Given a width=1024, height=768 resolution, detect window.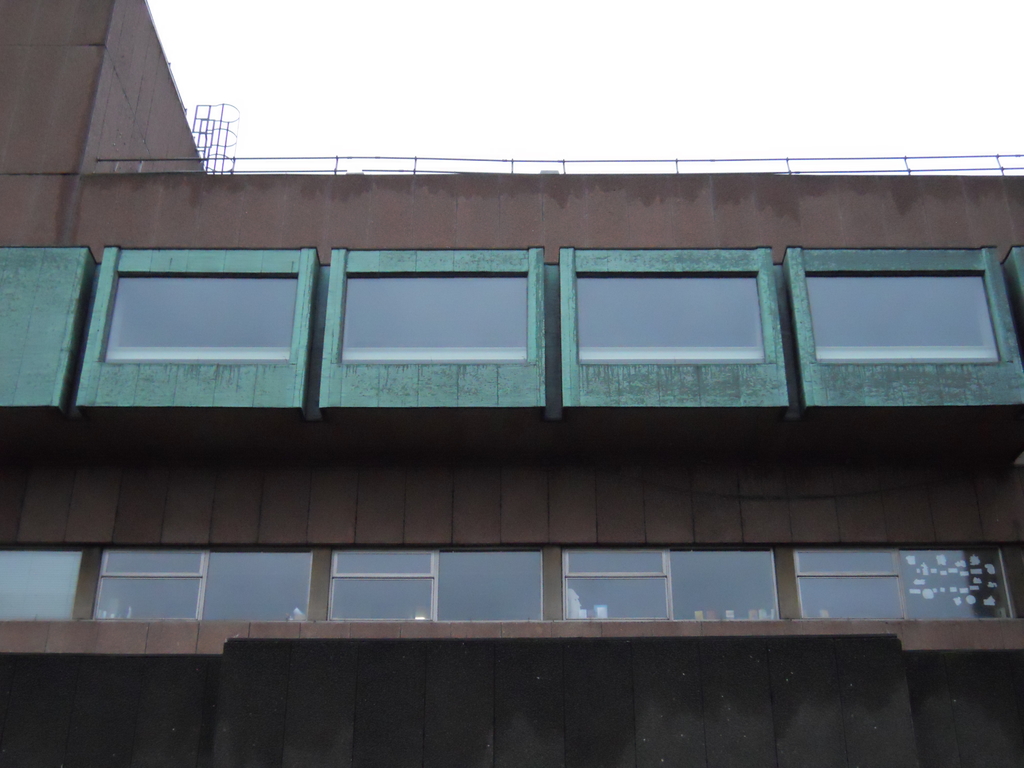
x1=556 y1=542 x2=779 y2=627.
